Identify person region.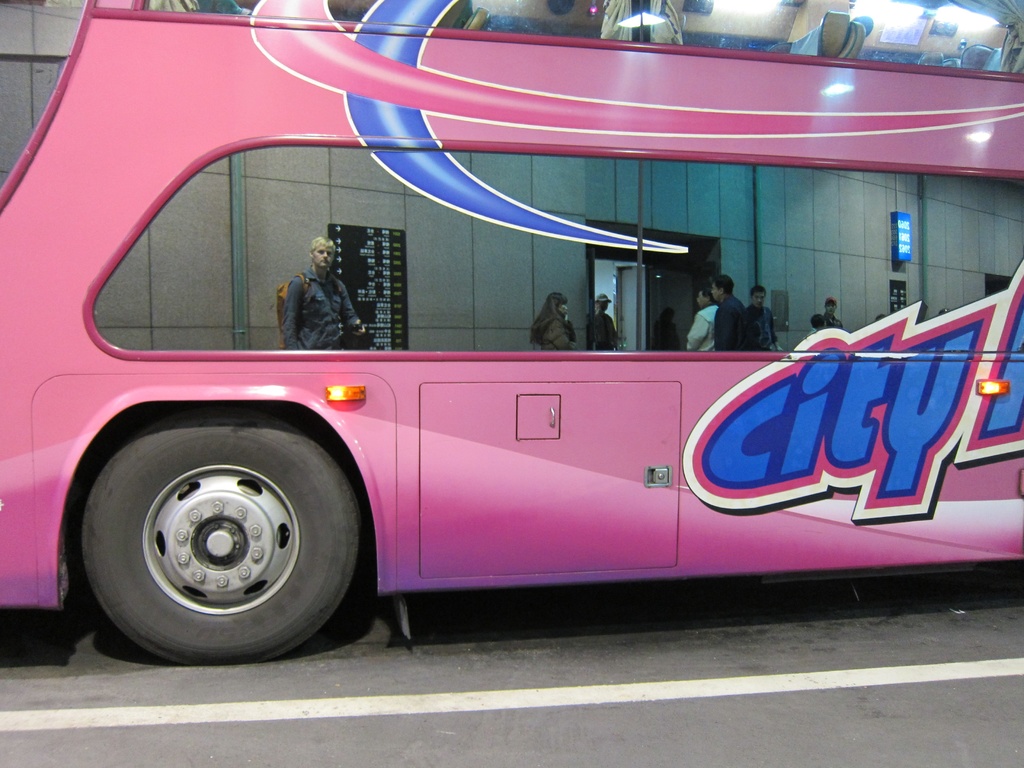
Region: select_region(711, 275, 748, 350).
